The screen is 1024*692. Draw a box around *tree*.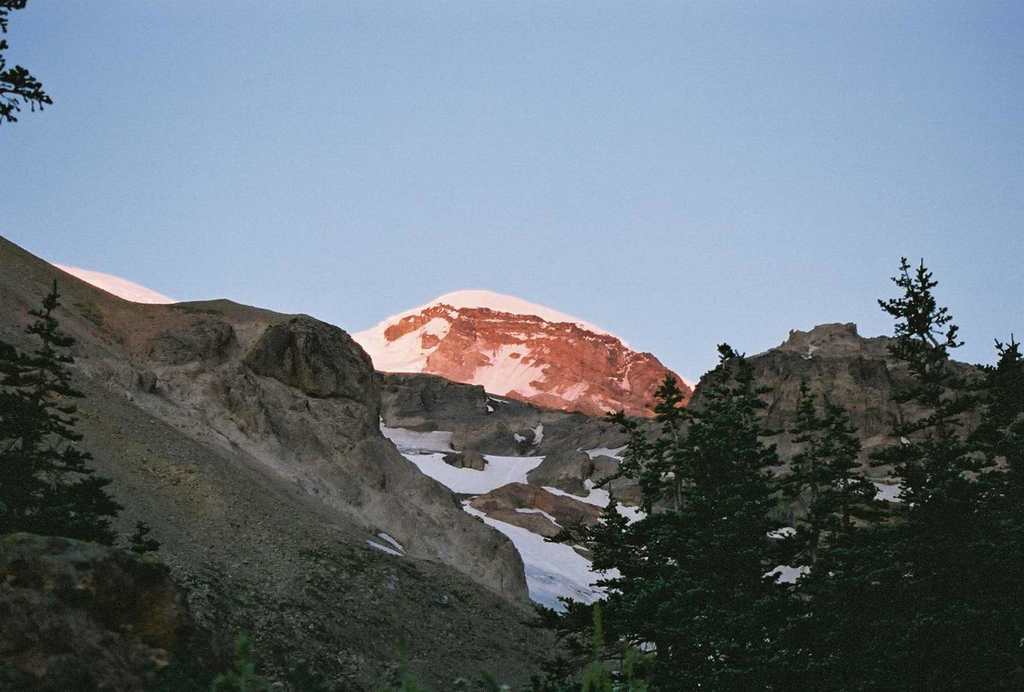
detection(207, 627, 275, 691).
